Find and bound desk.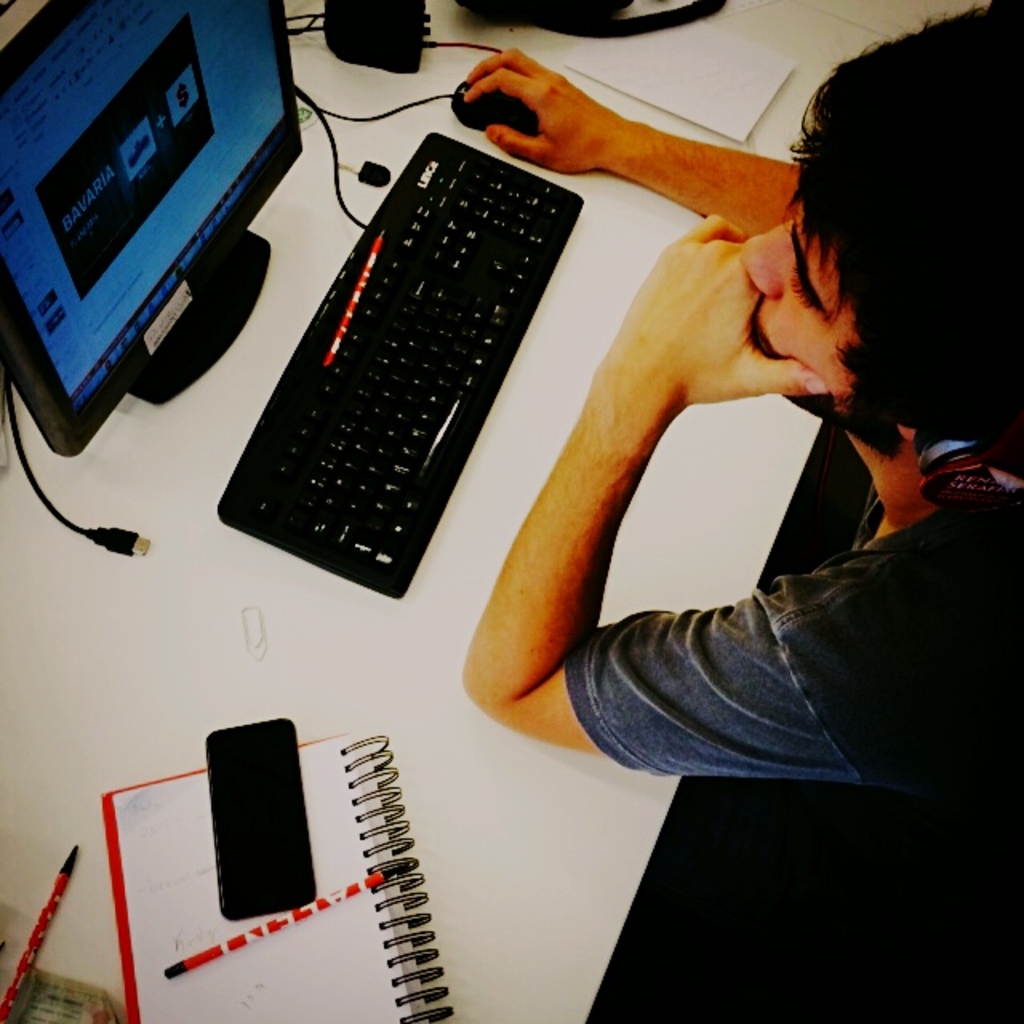
Bound: BBox(0, 0, 998, 1022).
